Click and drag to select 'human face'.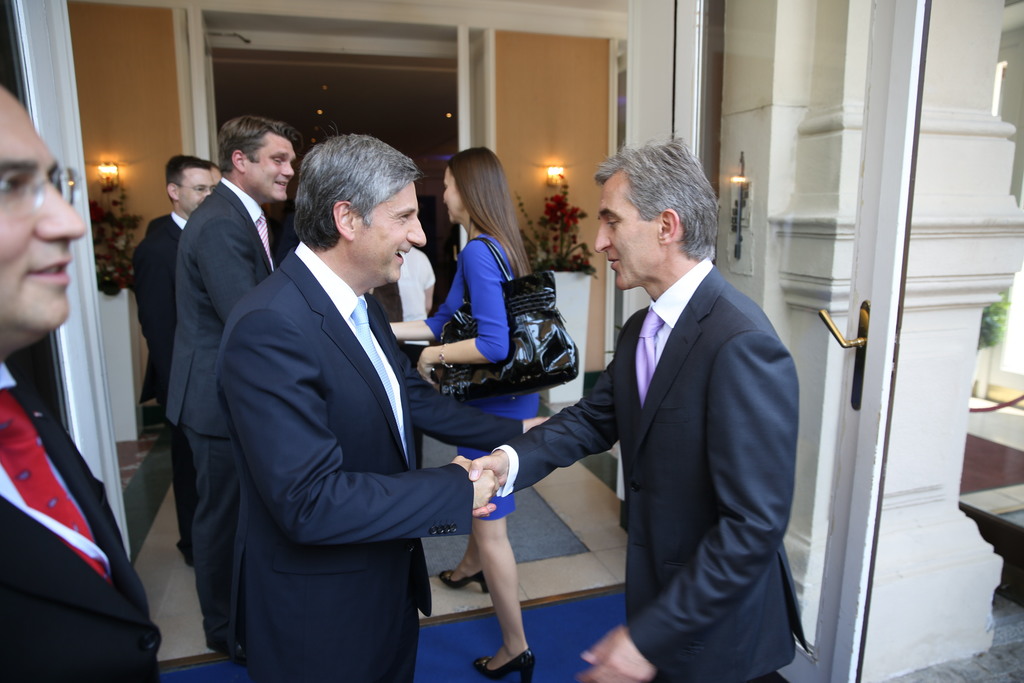
Selection: pyautogui.locateOnScreen(352, 179, 424, 283).
